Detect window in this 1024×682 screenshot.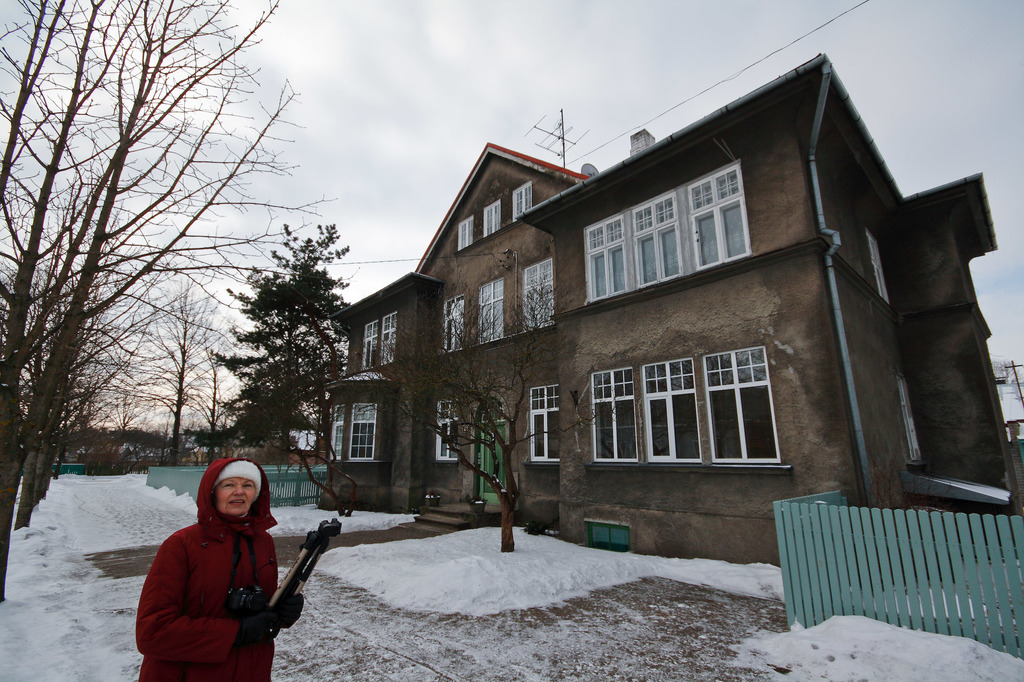
Detection: <bbox>701, 345, 785, 464</bbox>.
